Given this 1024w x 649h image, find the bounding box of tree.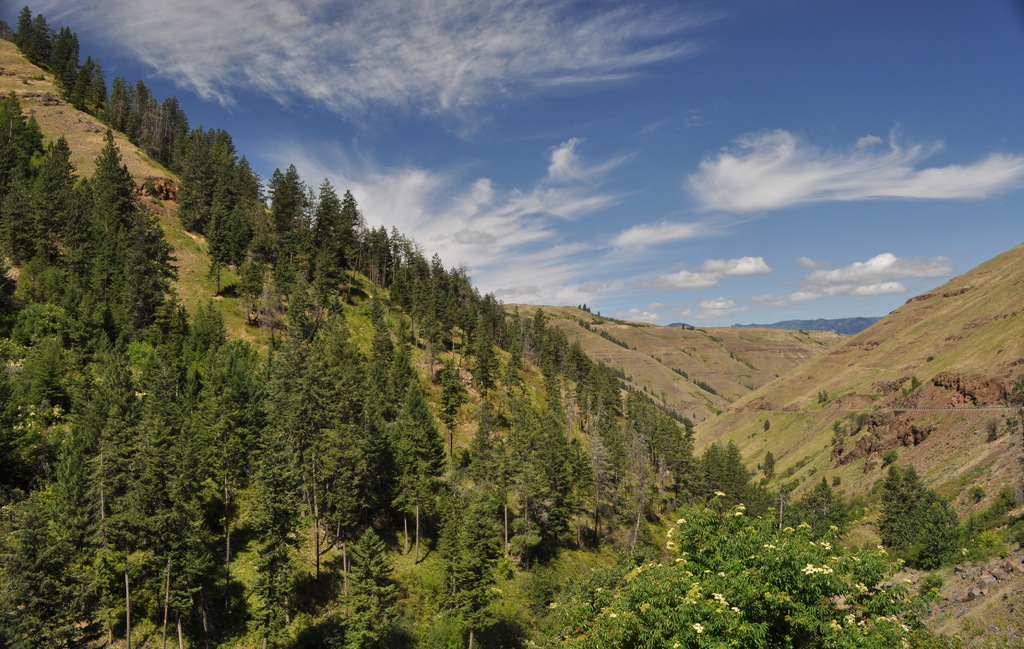
bbox(762, 419, 771, 428).
